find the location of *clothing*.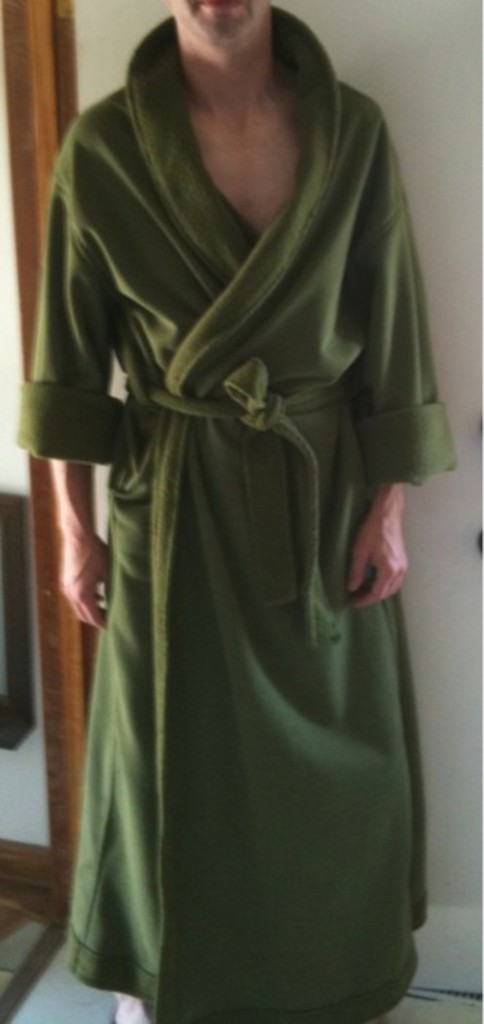
Location: left=32, top=0, right=456, bottom=1023.
